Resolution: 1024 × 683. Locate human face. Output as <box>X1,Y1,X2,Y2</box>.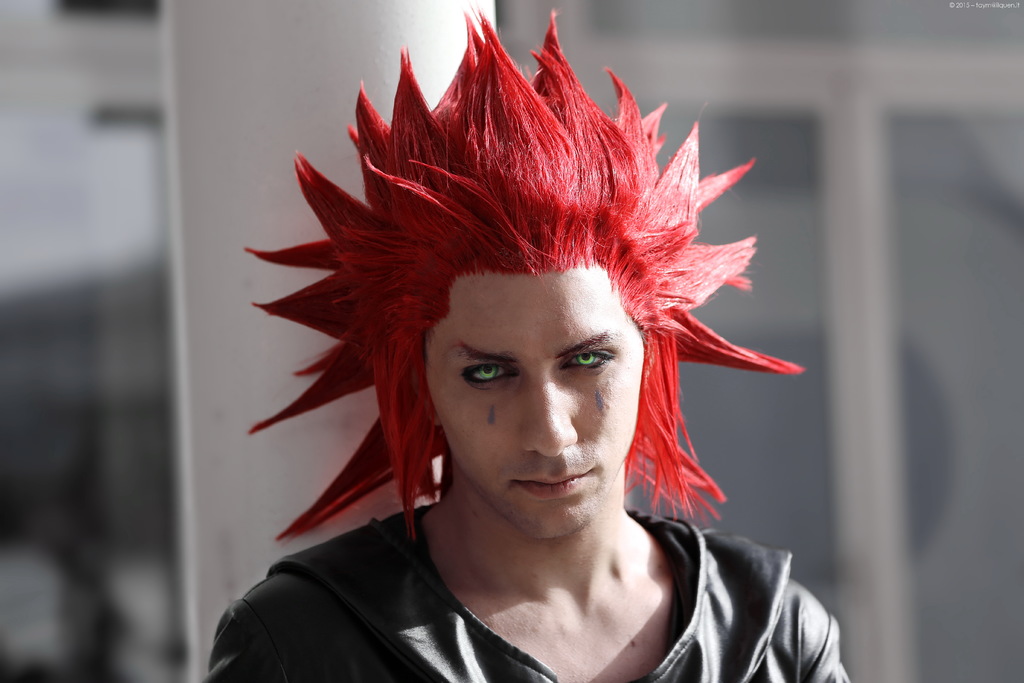
<box>425,277,637,542</box>.
